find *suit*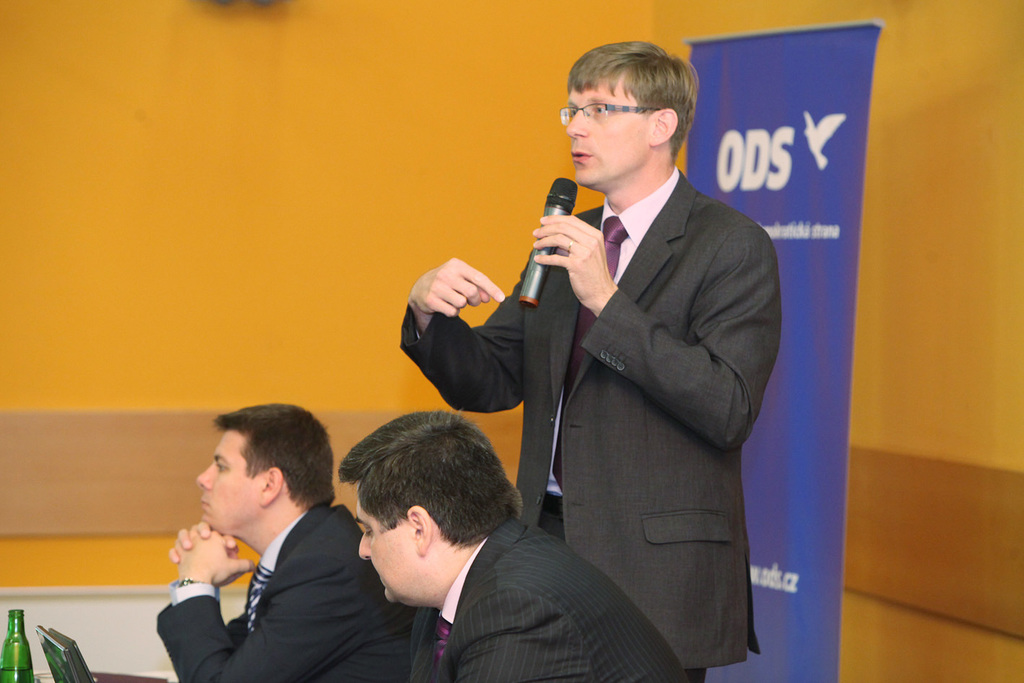
<region>312, 176, 775, 663</region>
